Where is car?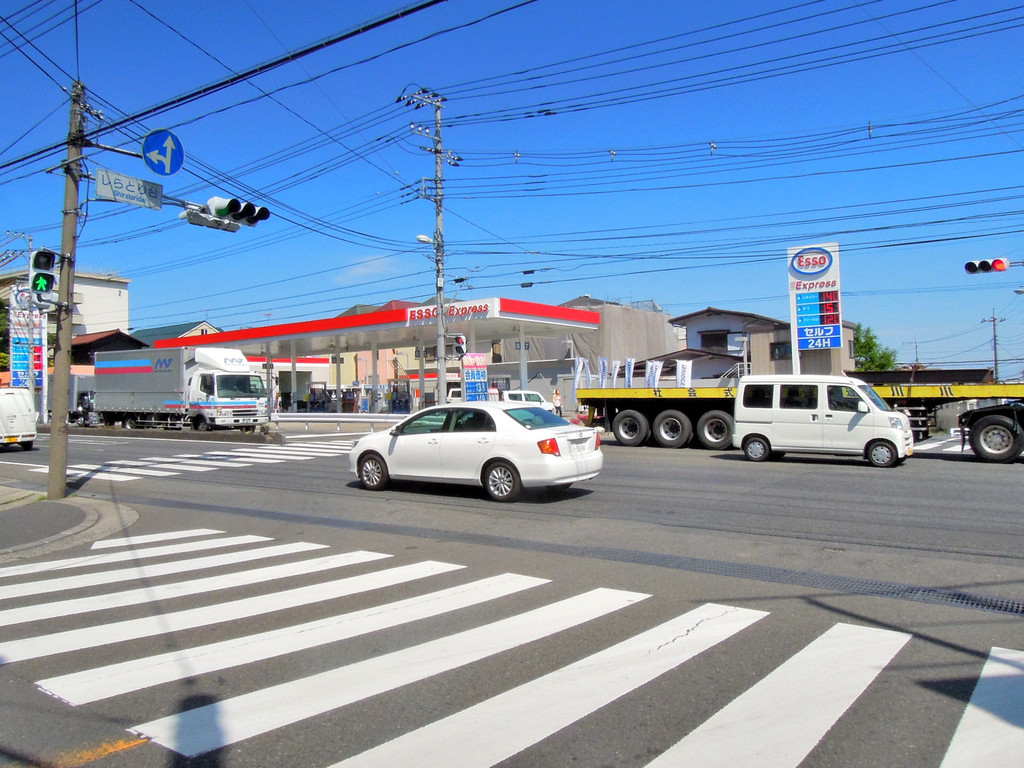
<bbox>448, 389, 460, 410</bbox>.
